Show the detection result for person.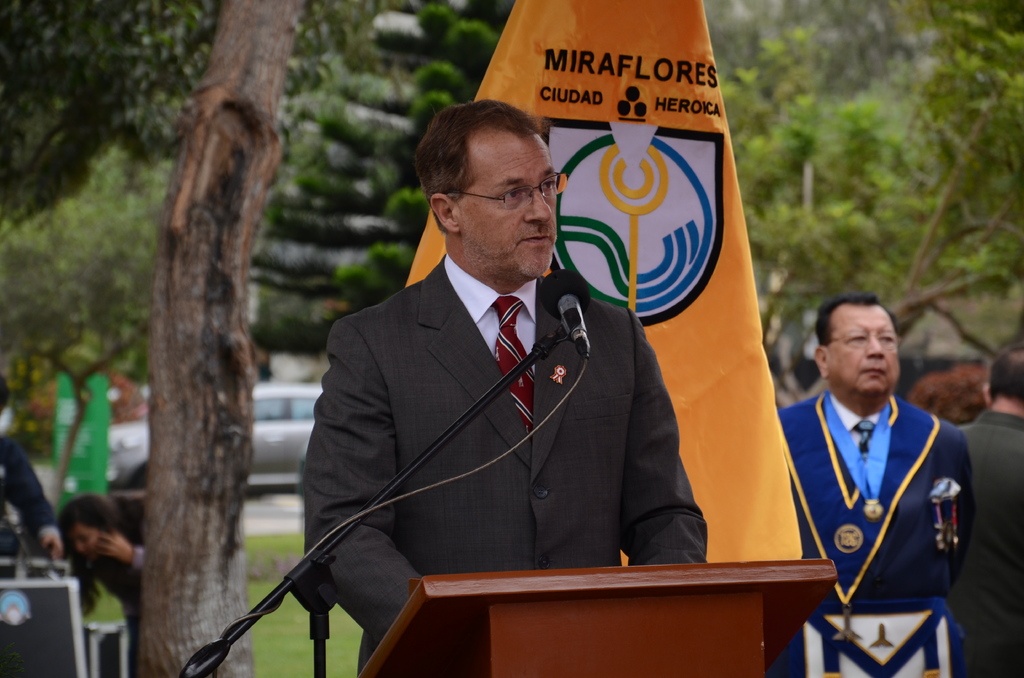
box(318, 103, 675, 639).
